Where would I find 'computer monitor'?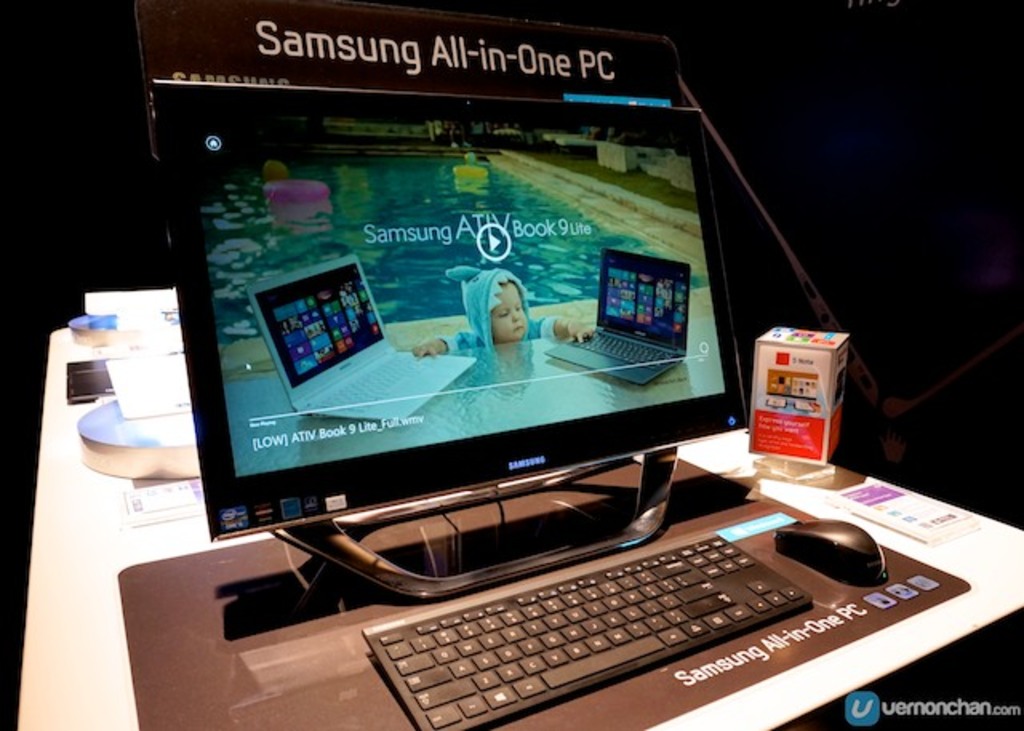
At select_region(149, 21, 795, 601).
